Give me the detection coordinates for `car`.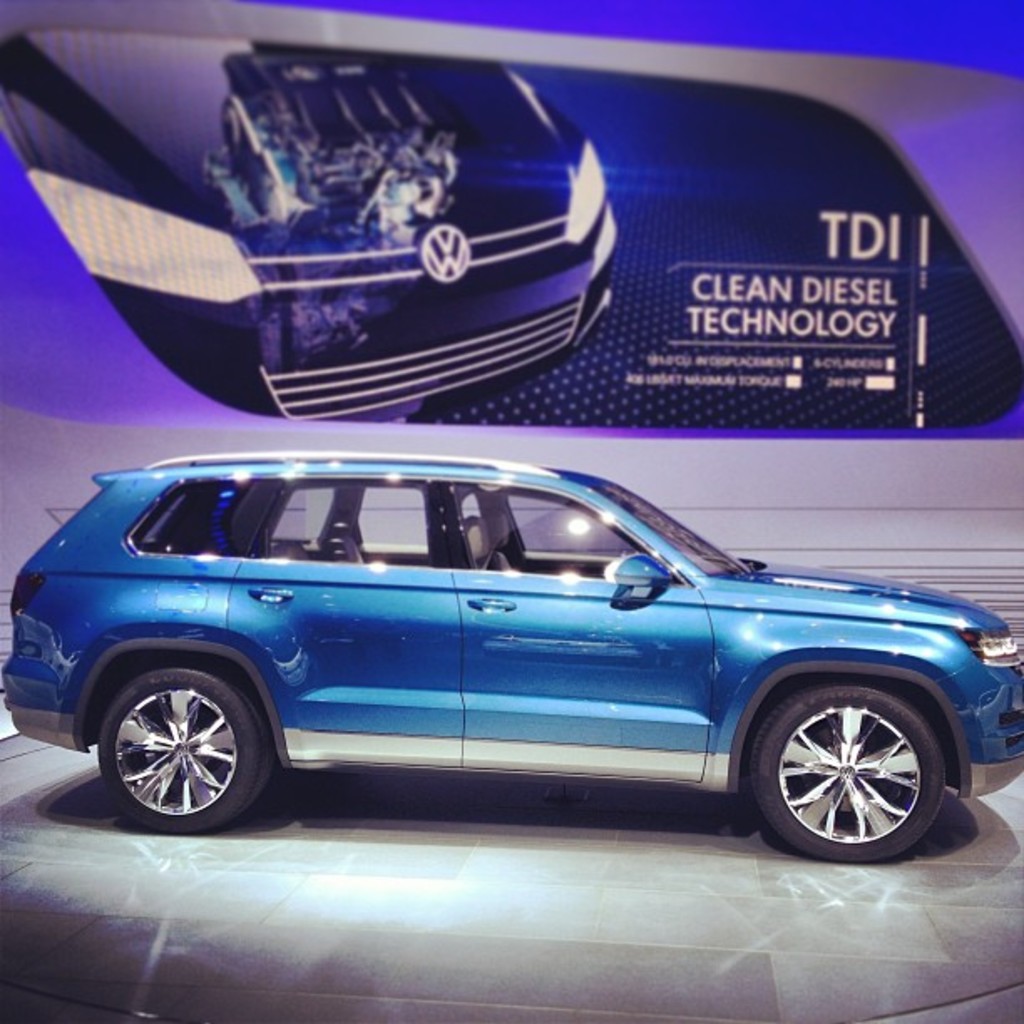
3:443:1023:875.
